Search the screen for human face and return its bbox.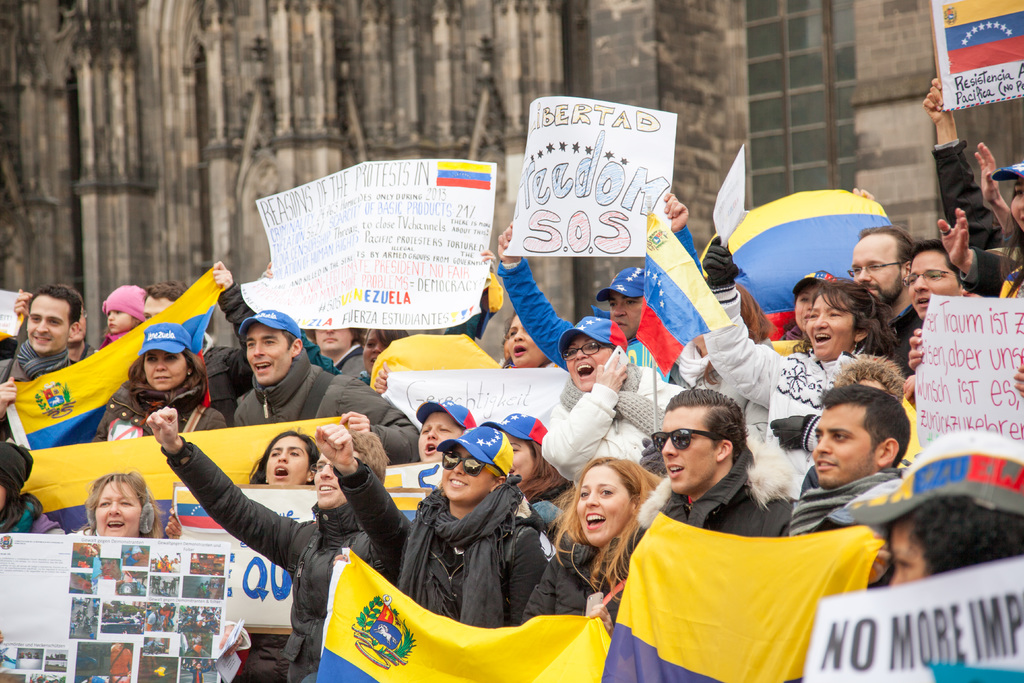
Found: (365,331,387,369).
